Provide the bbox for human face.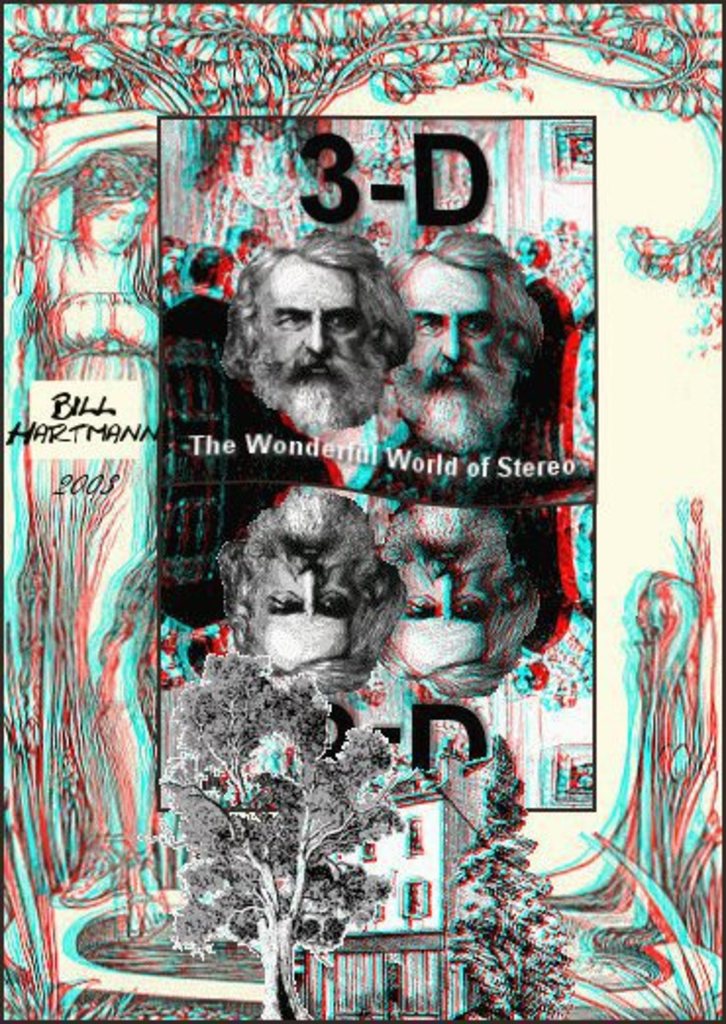
(left=390, top=502, right=512, bottom=673).
